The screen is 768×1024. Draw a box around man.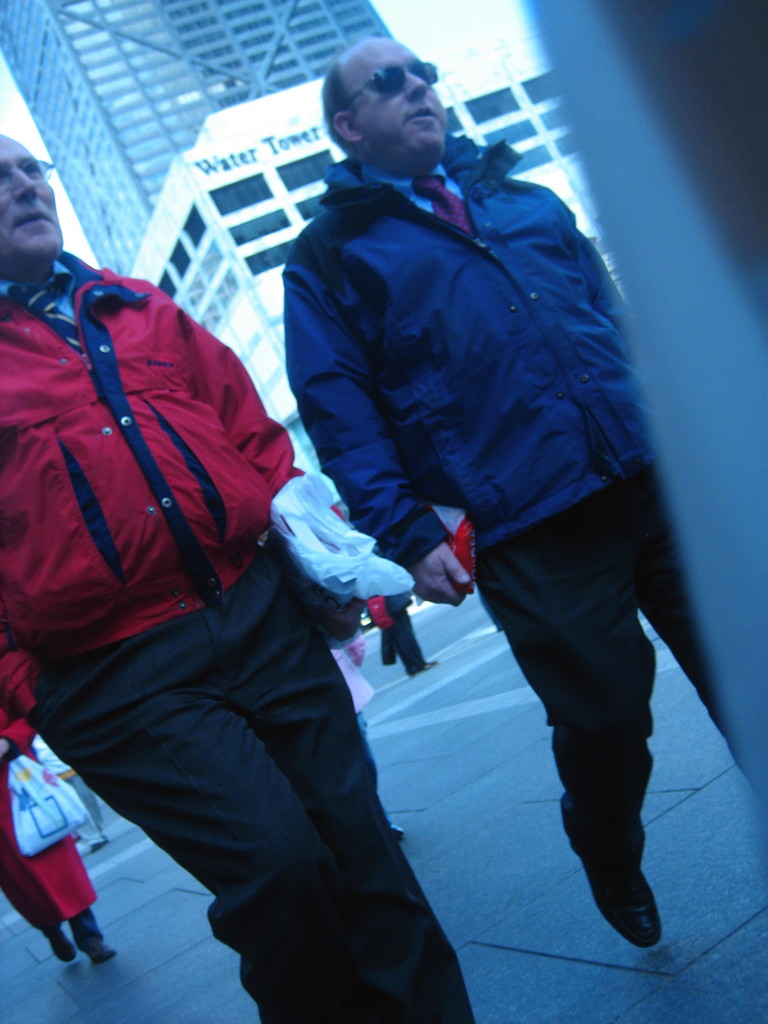
locate(271, 29, 762, 954).
